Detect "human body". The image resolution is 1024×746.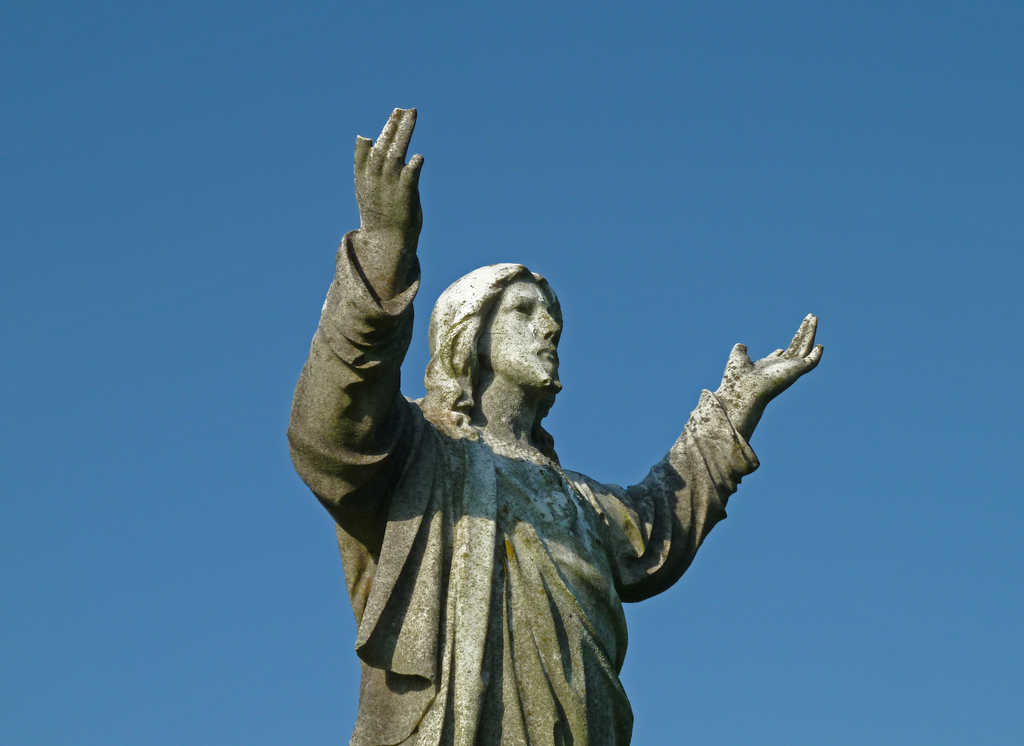
Rect(274, 156, 820, 724).
